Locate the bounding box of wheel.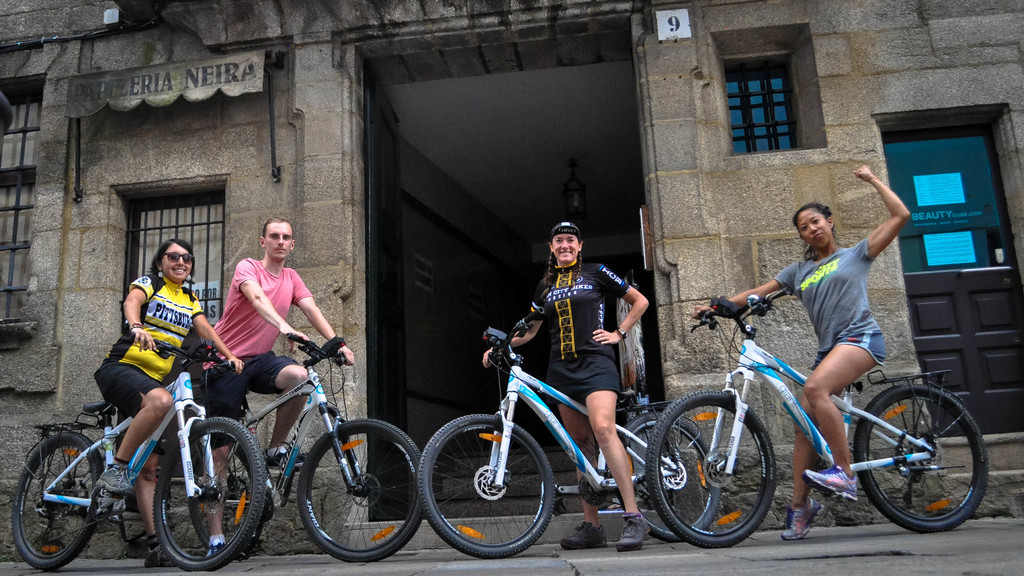
Bounding box: x1=623, y1=412, x2=717, y2=537.
